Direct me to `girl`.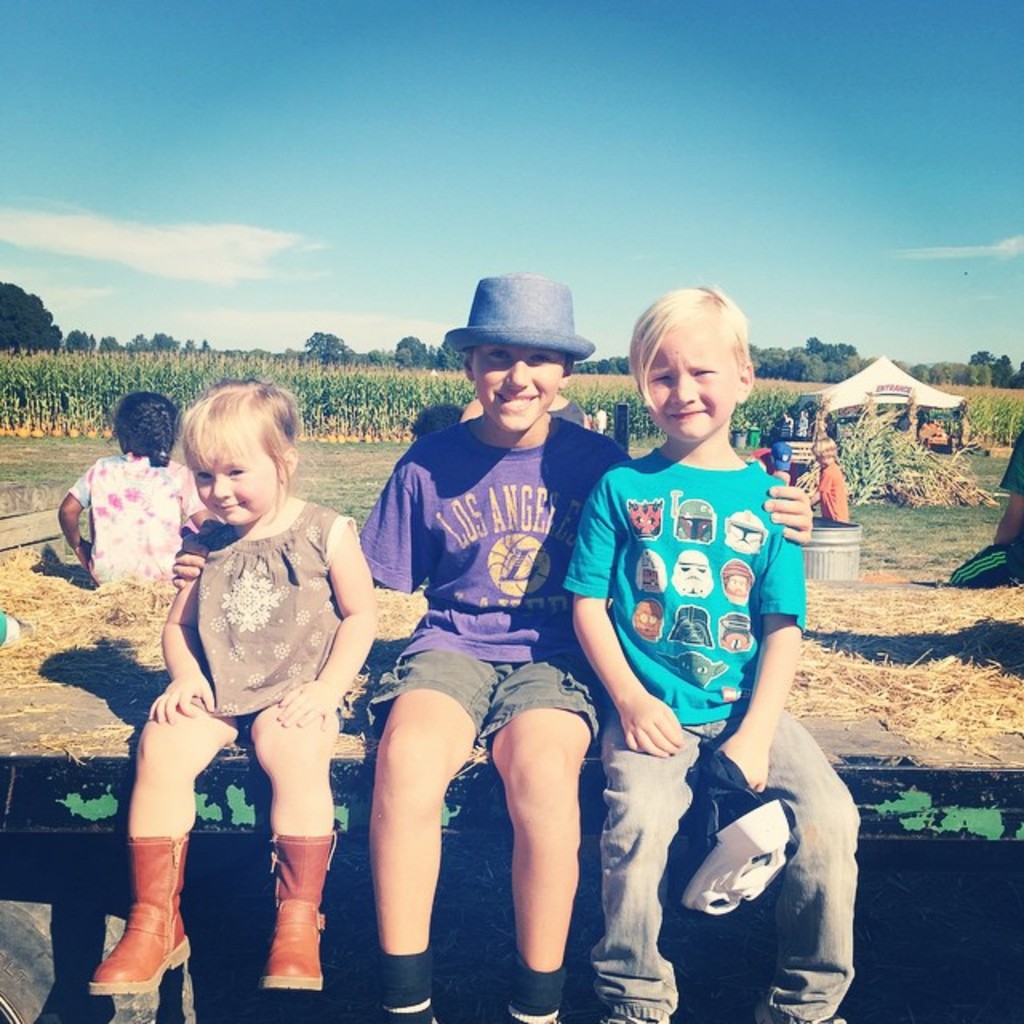
Direction: <bbox>61, 387, 202, 587</bbox>.
